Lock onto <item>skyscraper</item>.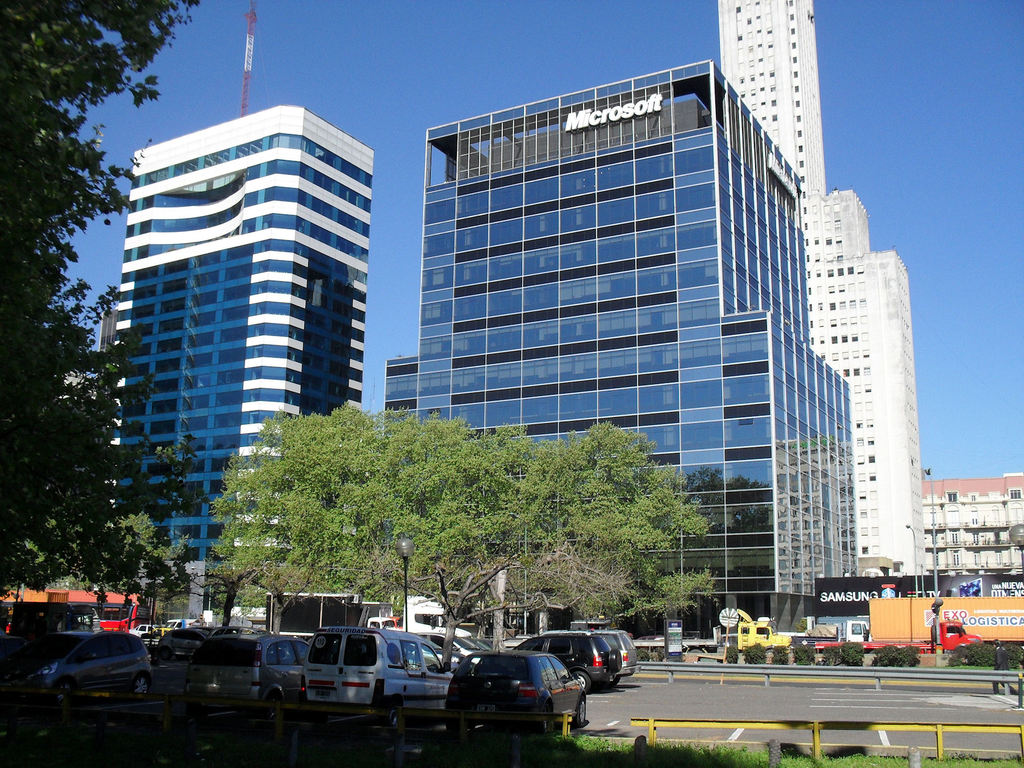
Locked: left=84, top=95, right=374, bottom=546.
